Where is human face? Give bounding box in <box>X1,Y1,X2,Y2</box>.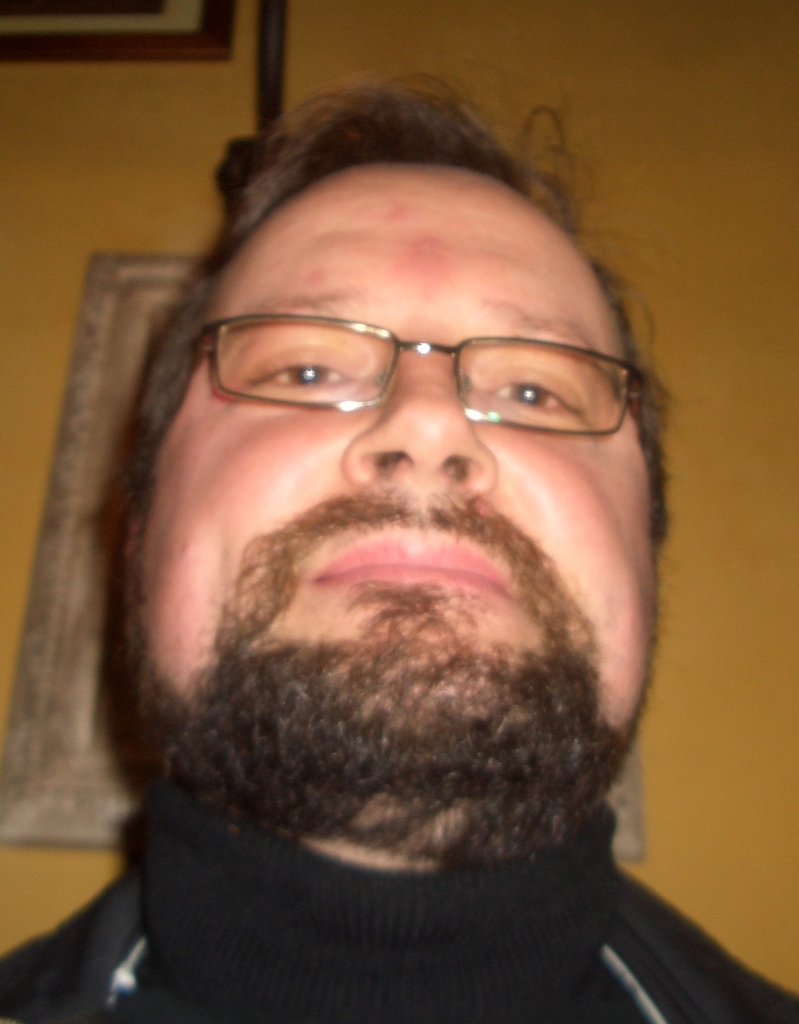
<box>129,166,658,720</box>.
